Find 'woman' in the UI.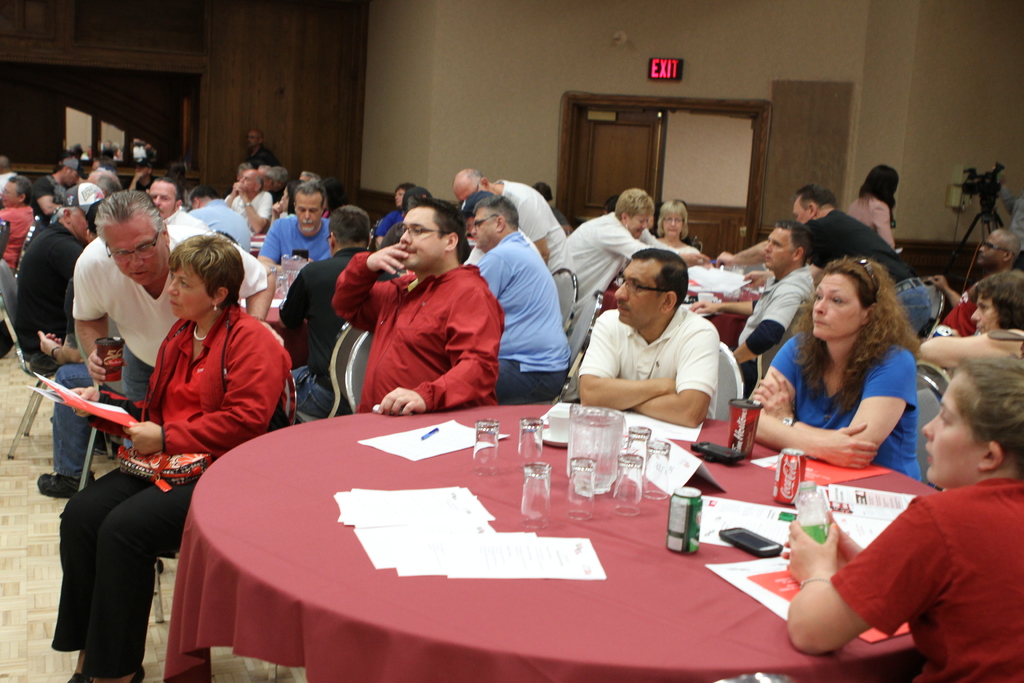
UI element at {"left": 748, "top": 245, "right": 944, "bottom": 503}.
